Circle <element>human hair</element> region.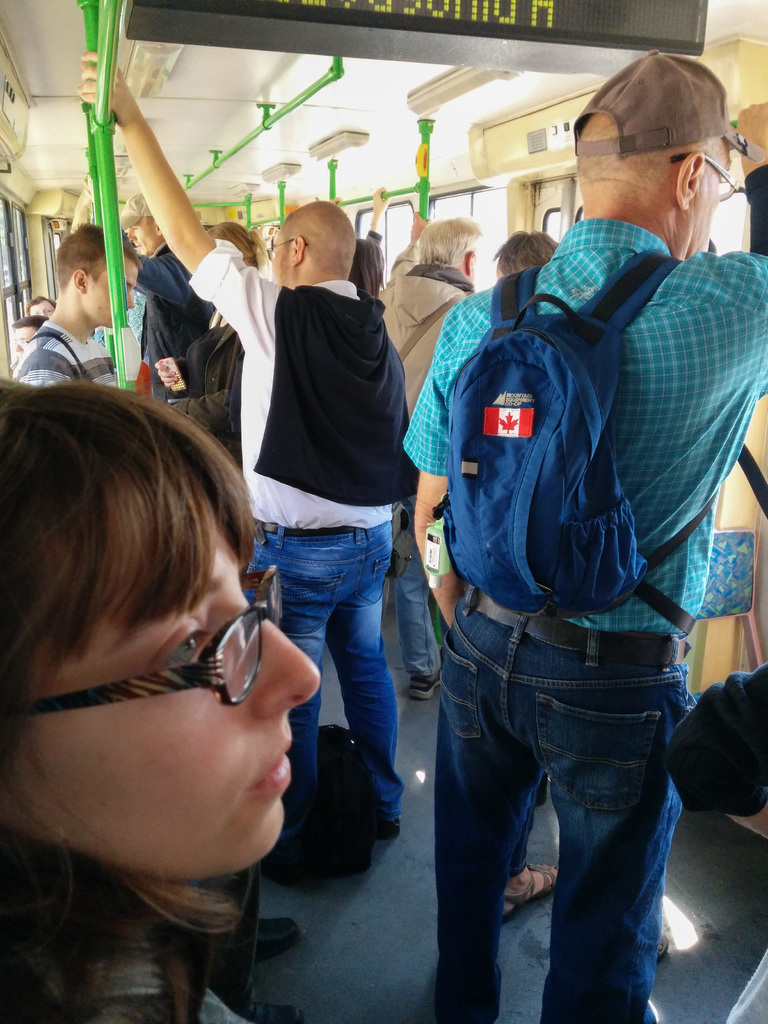
Region: (left=341, top=237, right=388, bottom=300).
